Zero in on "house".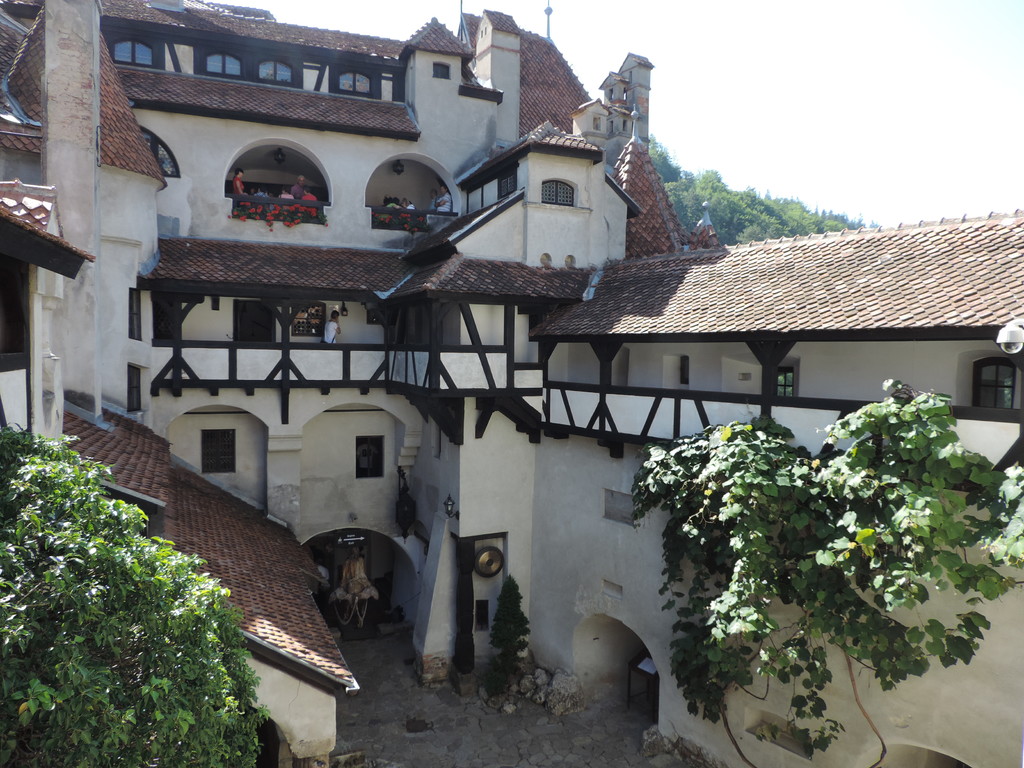
Zeroed in: rect(0, 0, 1023, 767).
